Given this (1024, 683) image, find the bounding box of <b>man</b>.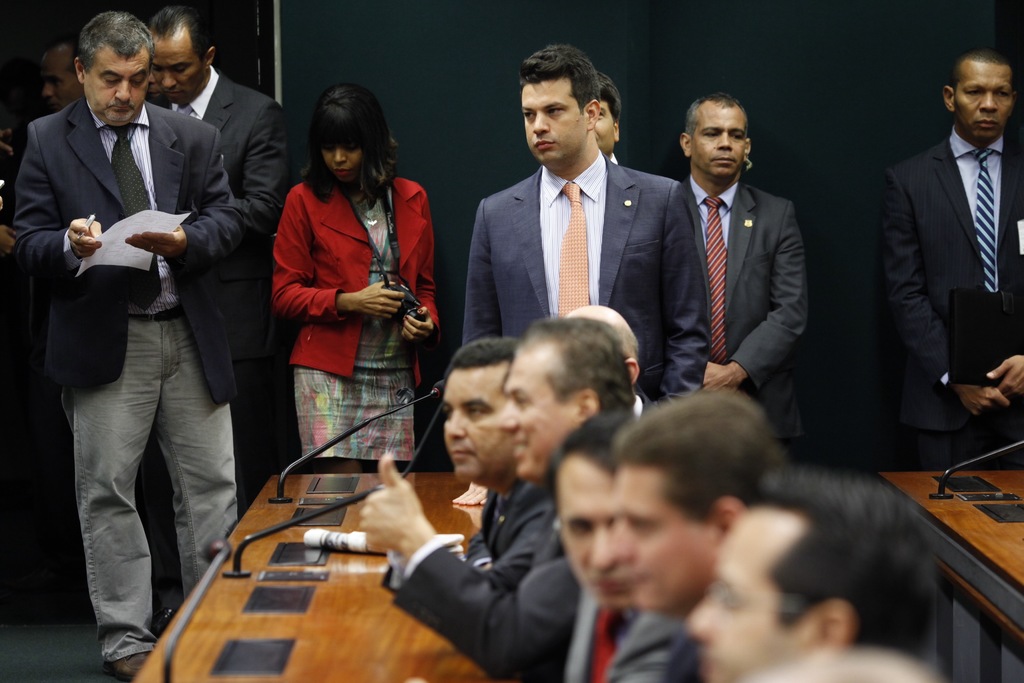
box(378, 337, 574, 588).
